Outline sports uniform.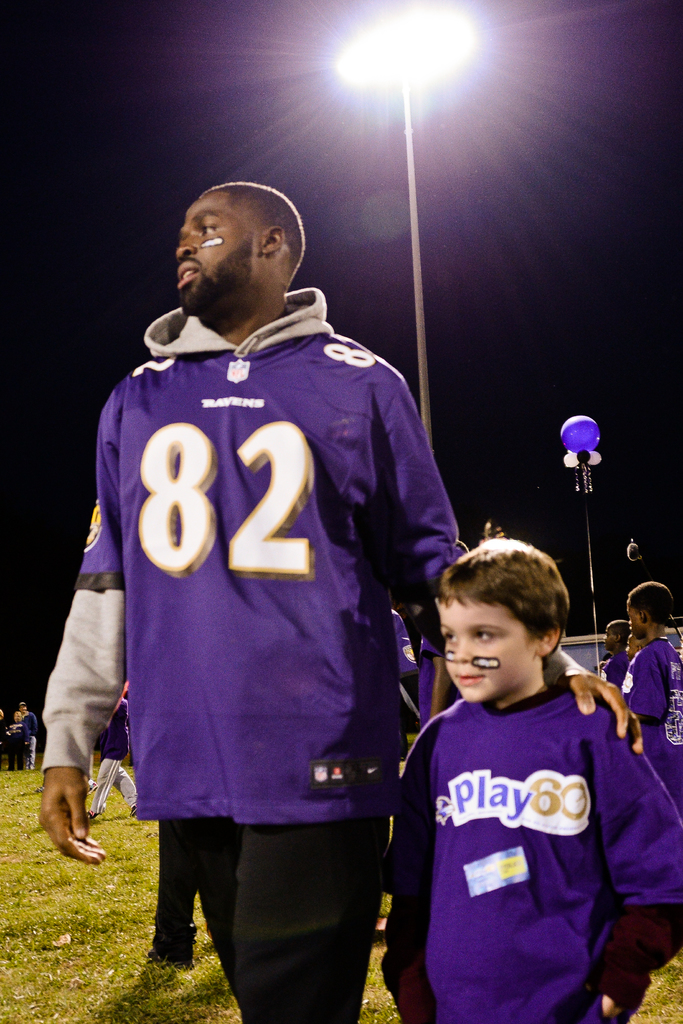
Outline: (390,684,679,1023).
